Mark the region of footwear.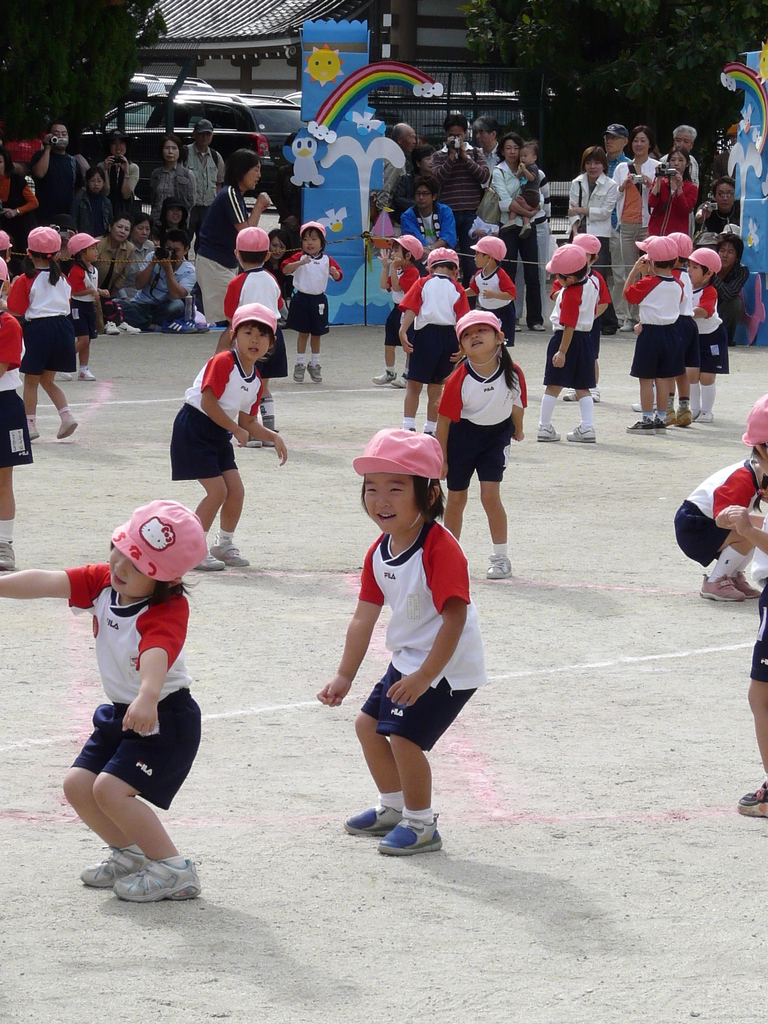
Region: 563,424,587,442.
